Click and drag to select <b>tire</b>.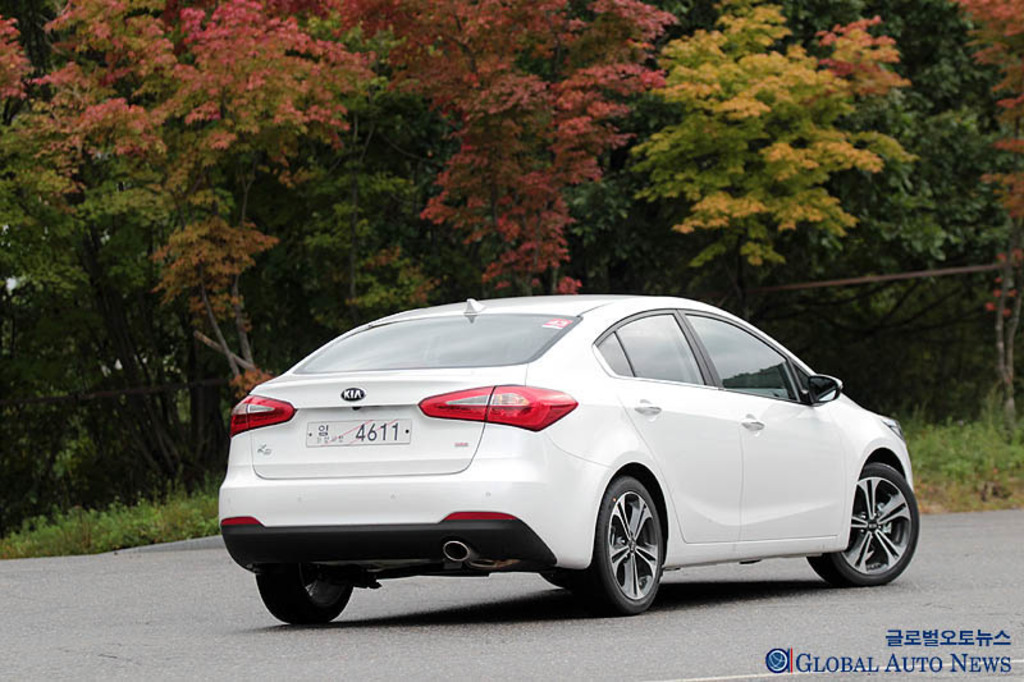
Selection: locate(543, 571, 572, 590).
